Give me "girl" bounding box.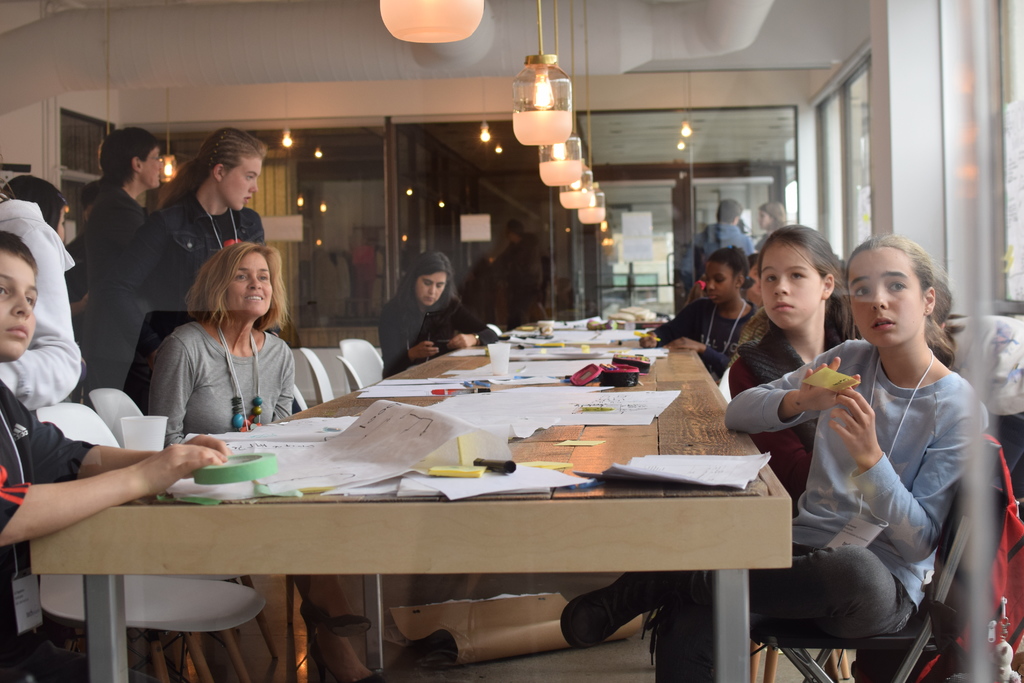
(left=724, top=215, right=866, bottom=501).
